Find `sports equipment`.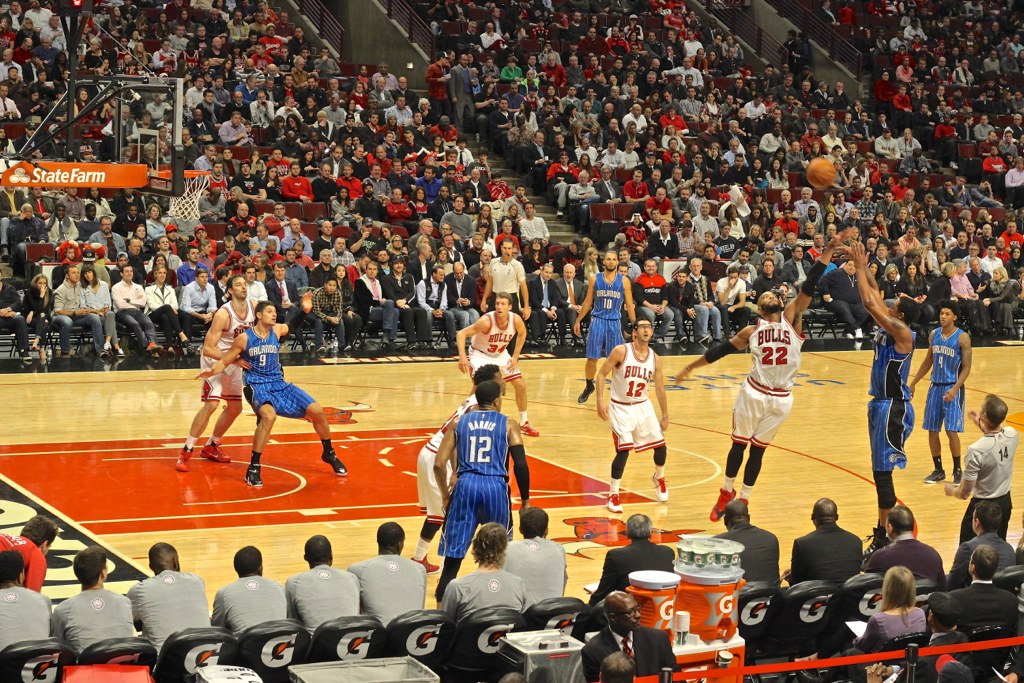
[left=158, top=169, right=212, bottom=224].
